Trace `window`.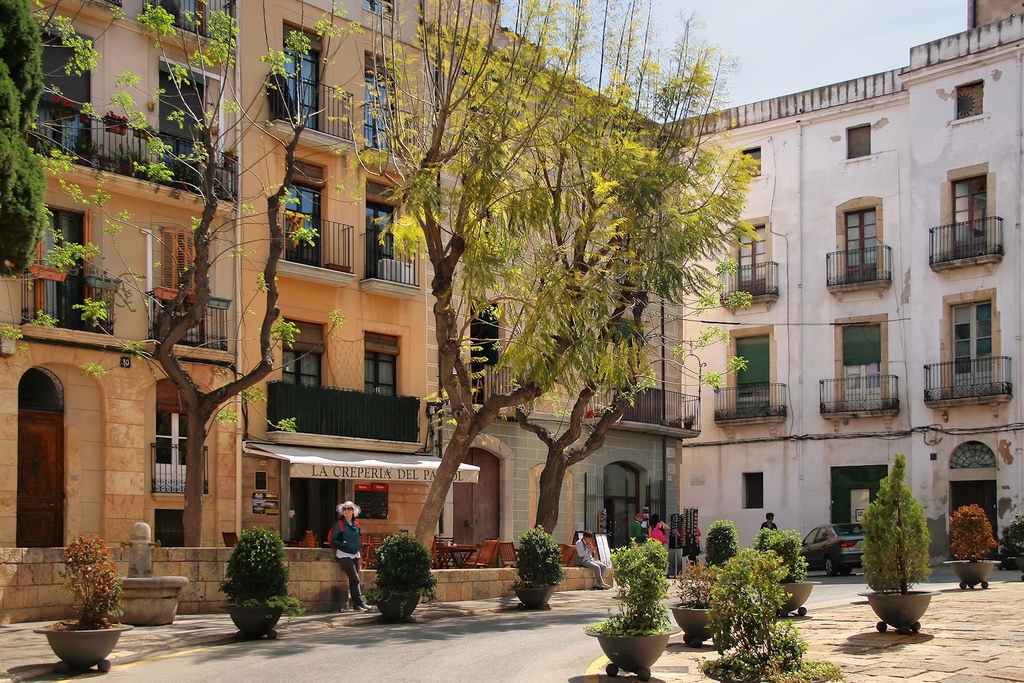
Traced to {"left": 951, "top": 163, "right": 1001, "bottom": 276}.
